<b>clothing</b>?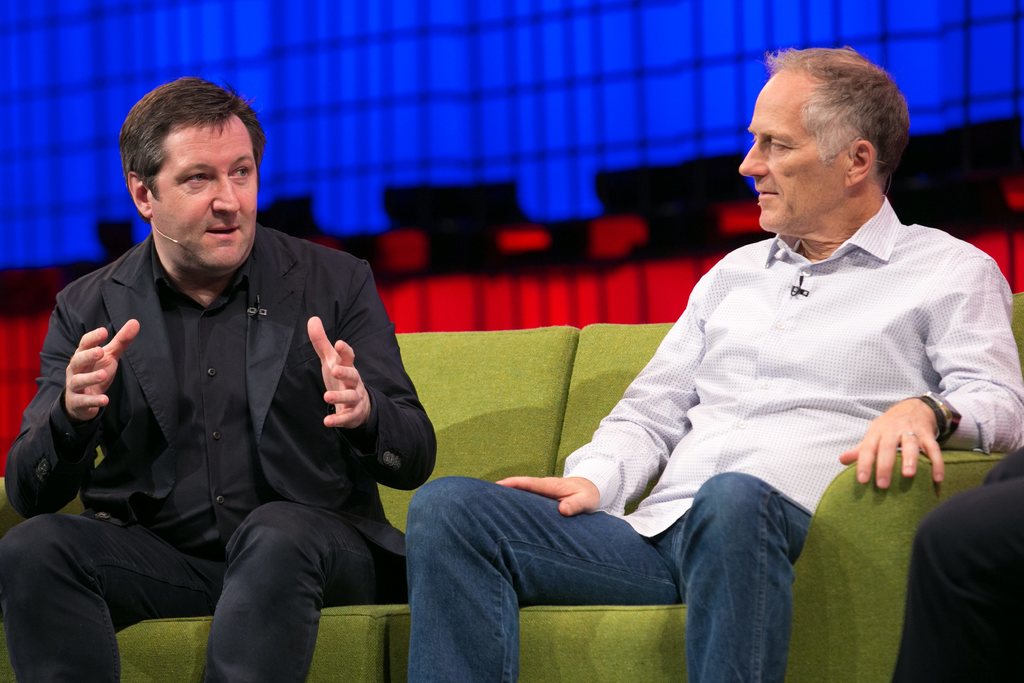
bbox=[891, 444, 1023, 682]
